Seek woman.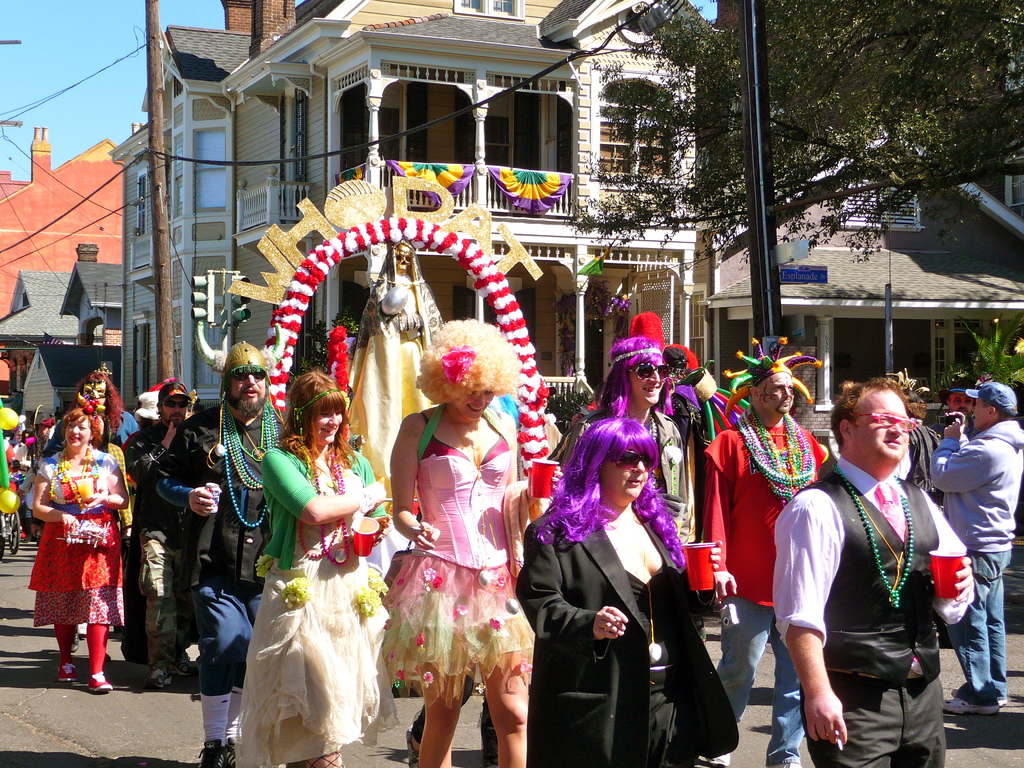
x1=512 y1=413 x2=744 y2=767.
